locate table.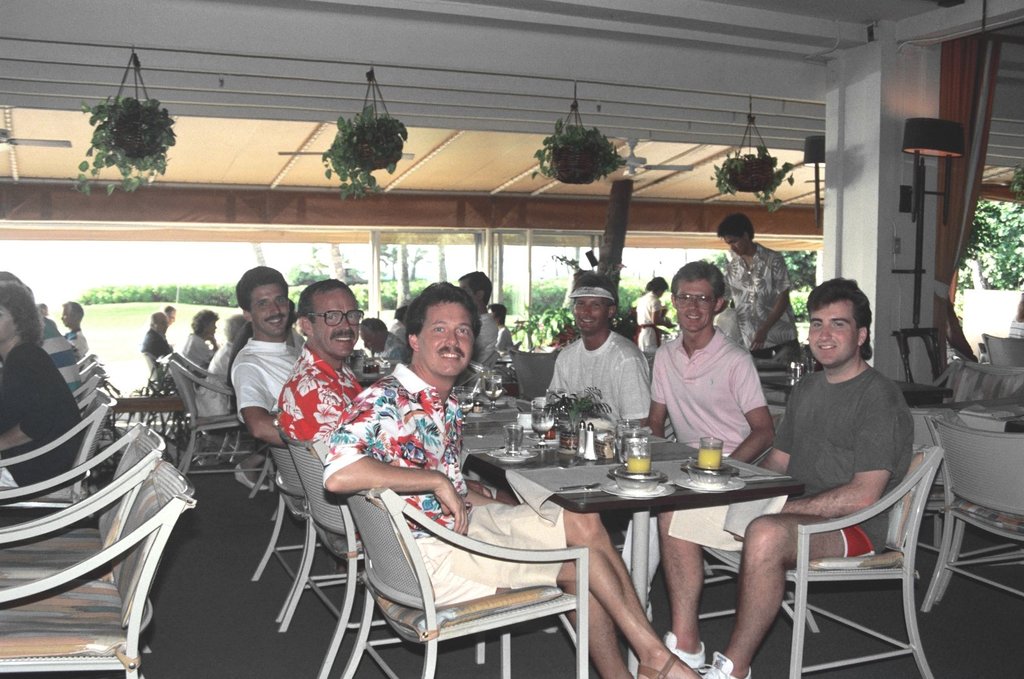
Bounding box: <box>892,376,958,549</box>.
